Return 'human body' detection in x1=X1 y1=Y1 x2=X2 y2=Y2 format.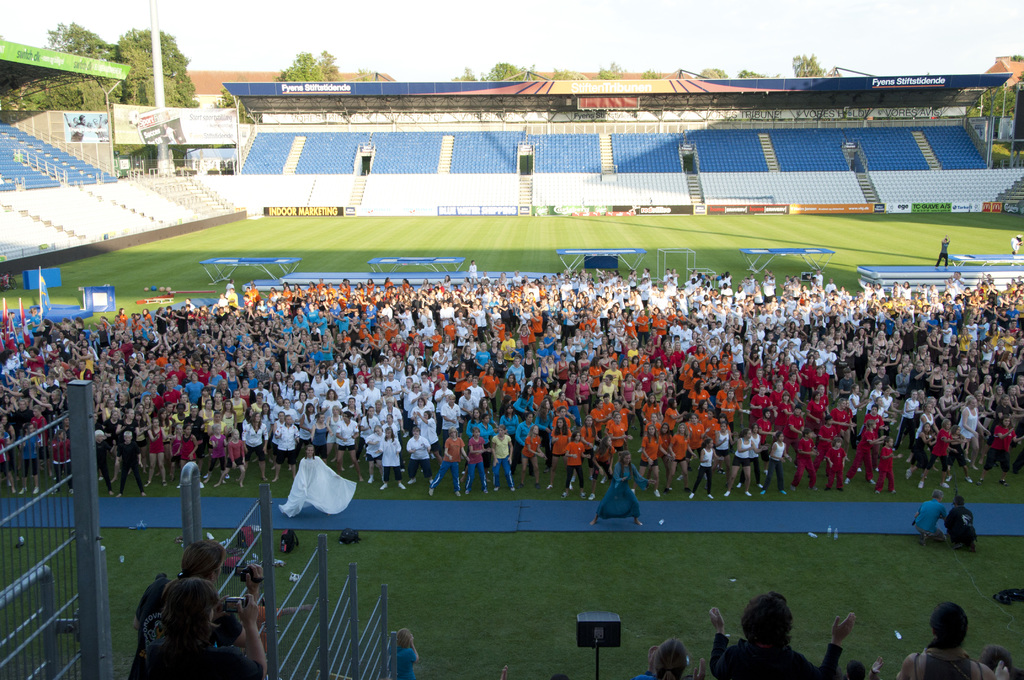
x1=95 y1=369 x2=101 y2=392.
